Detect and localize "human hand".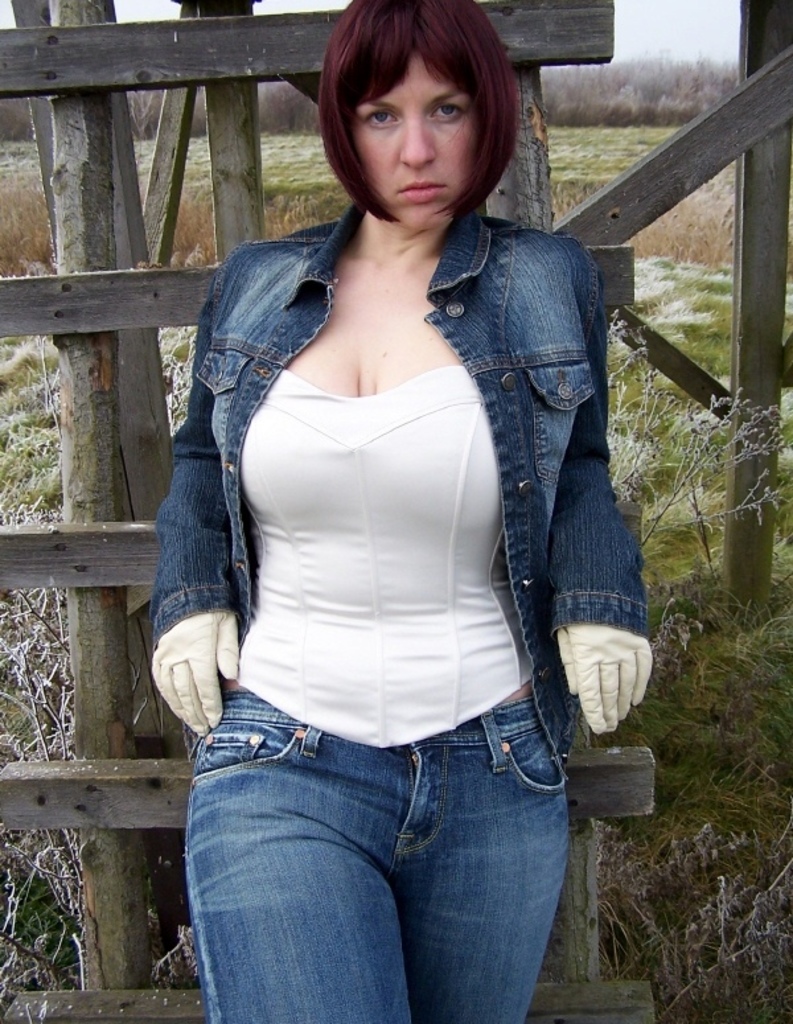
Localized at 147, 606, 241, 741.
